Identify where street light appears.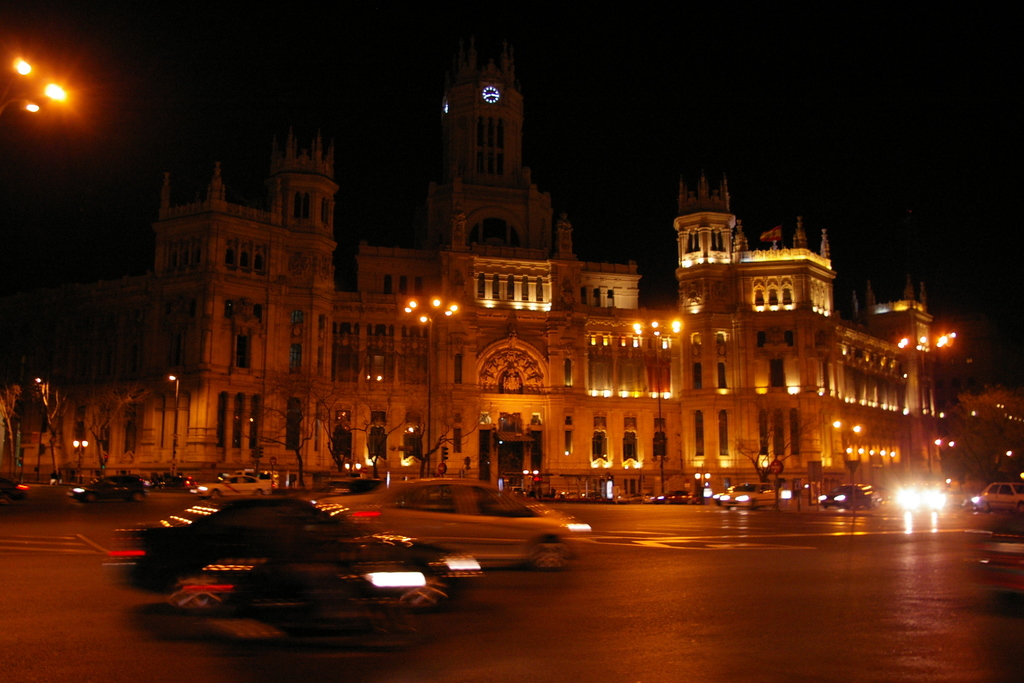
Appears at [399, 293, 465, 472].
